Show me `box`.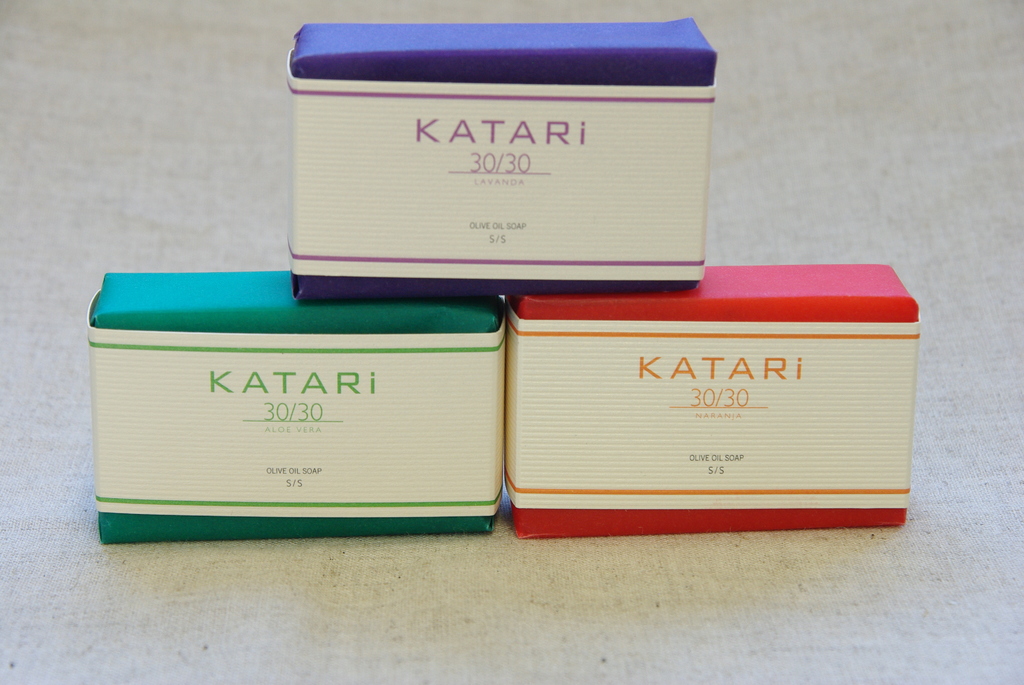
`box` is here: [504, 267, 928, 542].
